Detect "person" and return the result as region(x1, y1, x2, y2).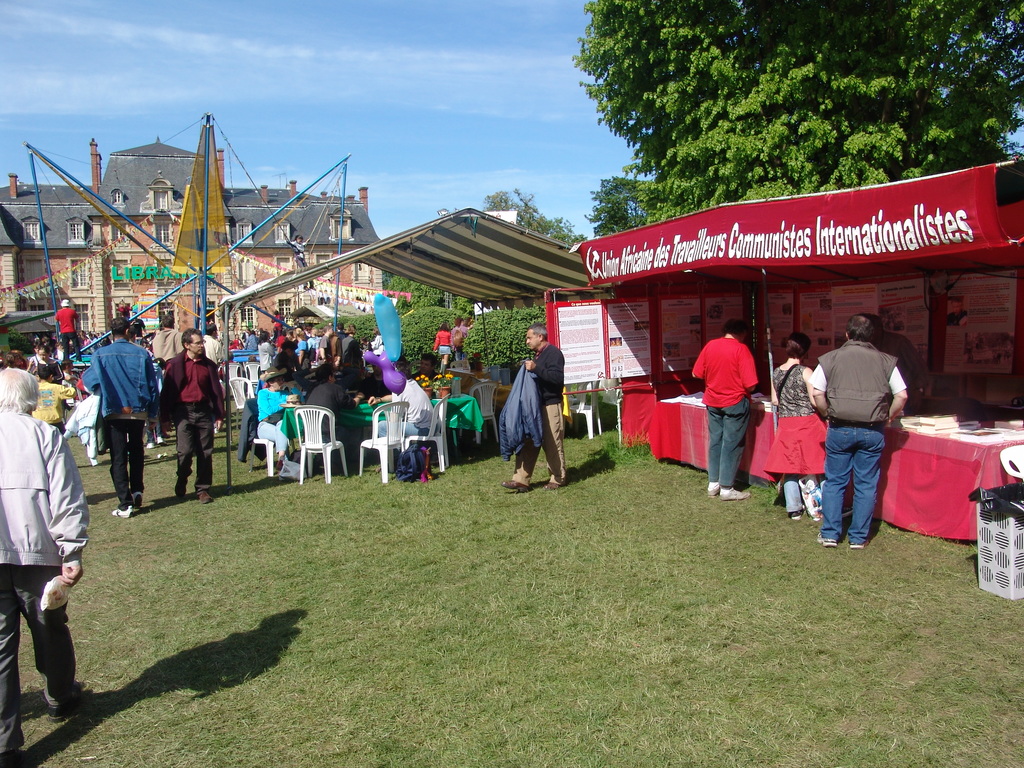
region(700, 325, 761, 495).
